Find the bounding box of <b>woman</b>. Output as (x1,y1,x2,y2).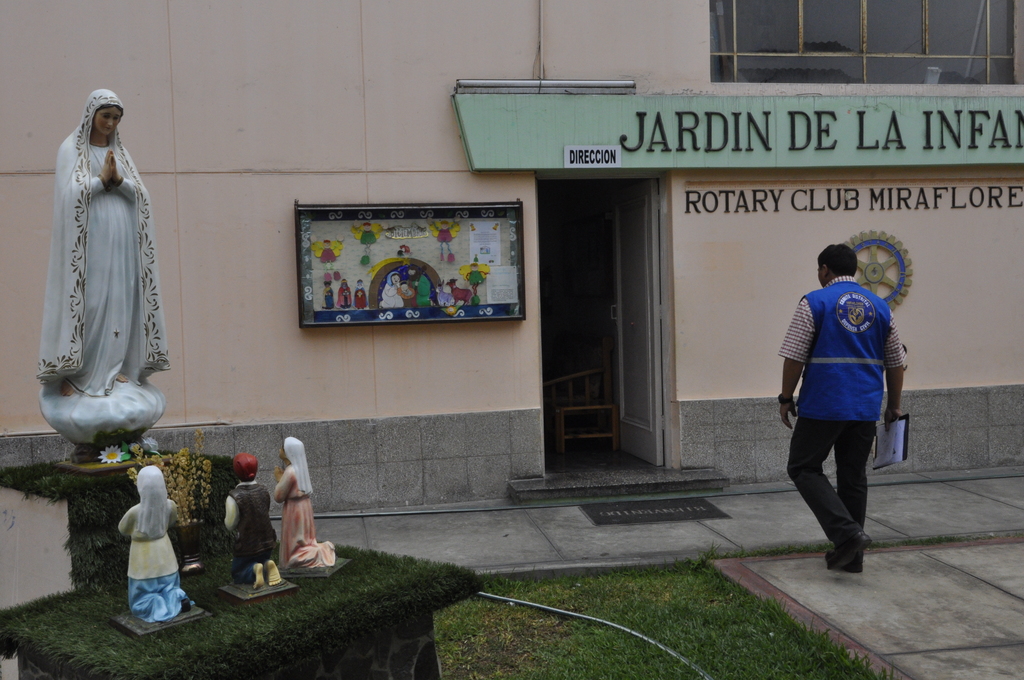
(323,280,332,310).
